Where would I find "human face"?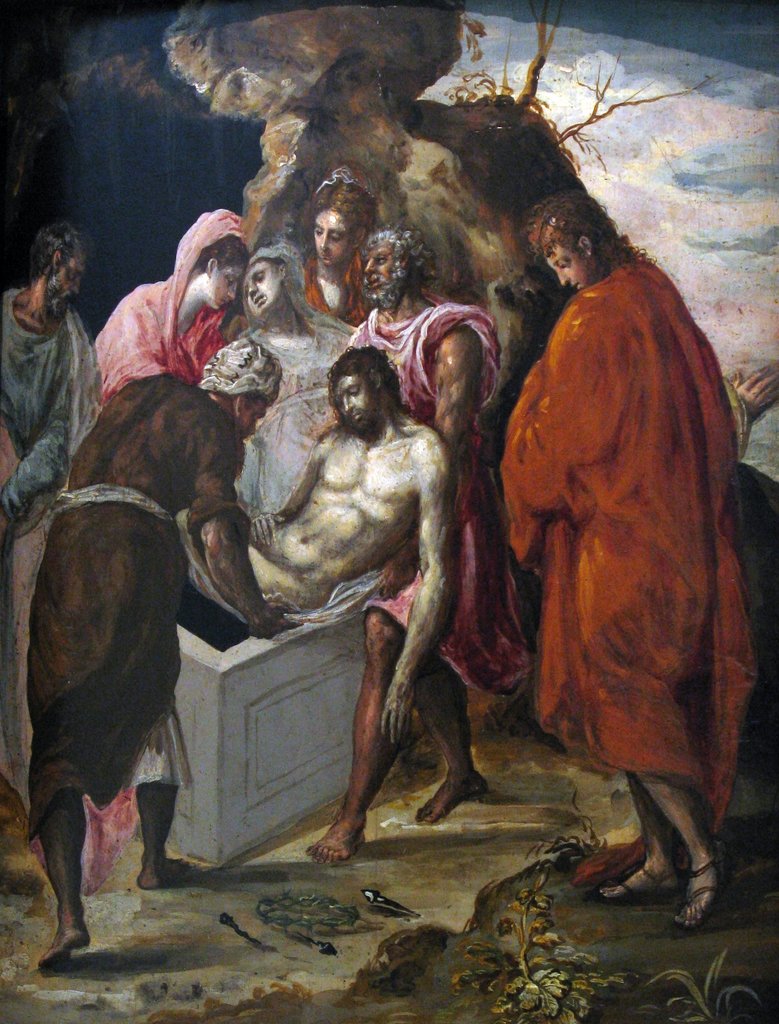
At (361,239,392,300).
